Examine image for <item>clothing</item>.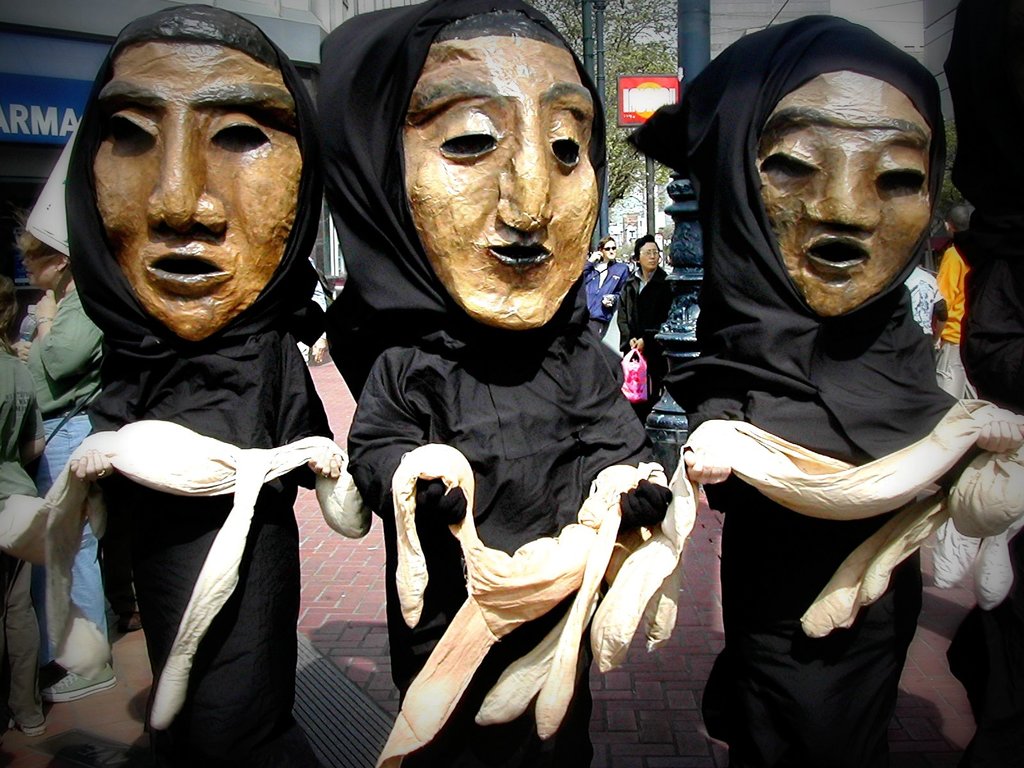
Examination result: bbox=[653, 106, 1016, 748].
